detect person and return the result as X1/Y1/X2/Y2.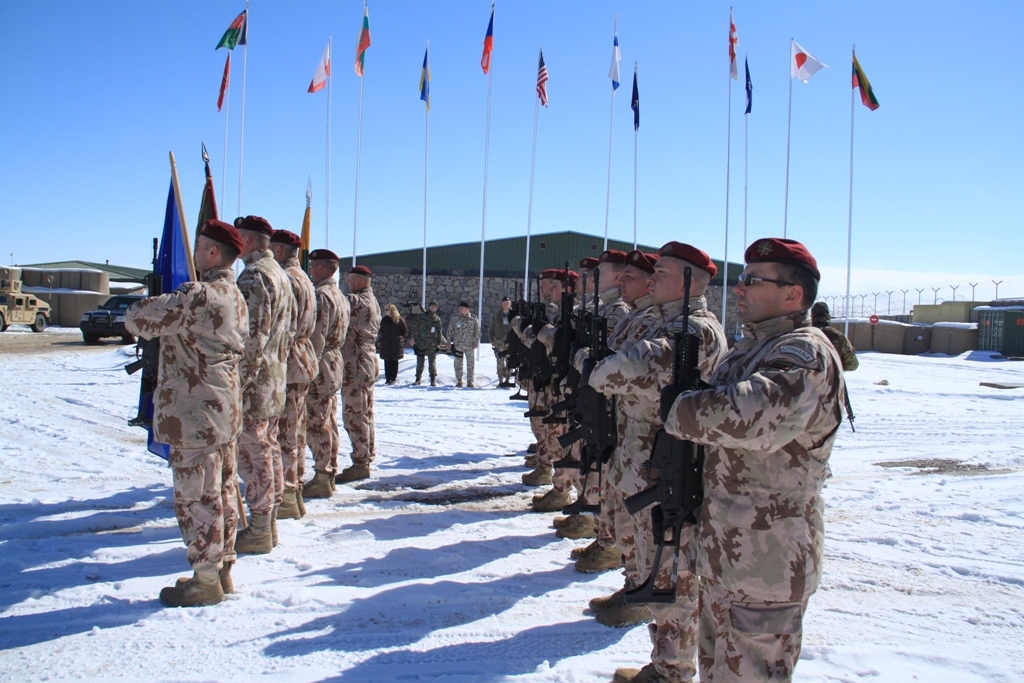
444/295/481/388.
